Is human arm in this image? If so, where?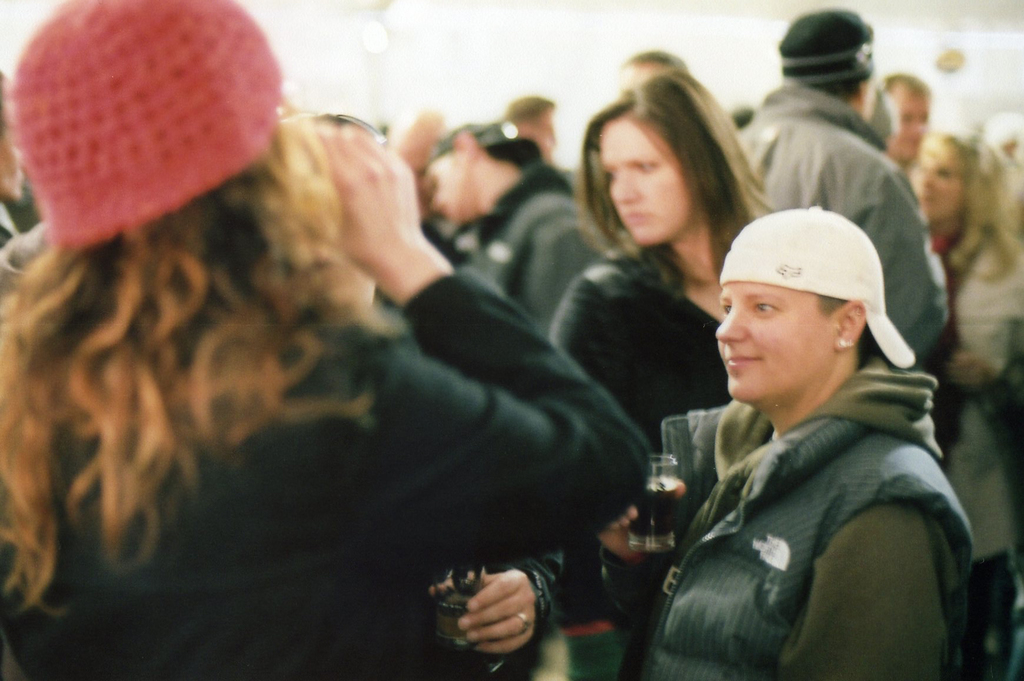
Yes, at detection(528, 254, 673, 554).
